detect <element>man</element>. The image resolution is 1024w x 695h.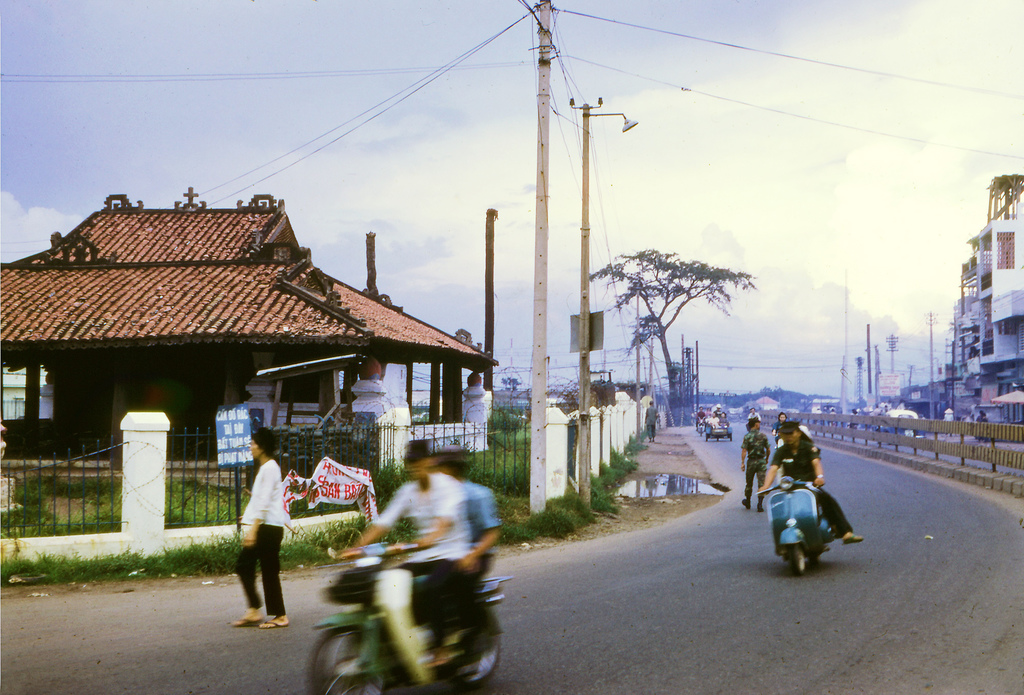
757 421 862 548.
